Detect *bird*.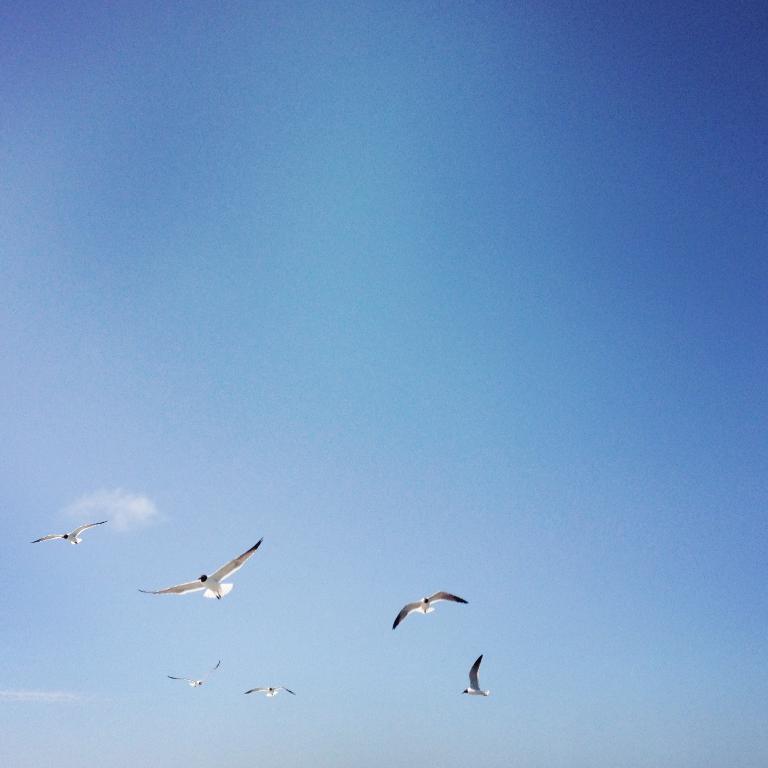
Detected at x1=33 y1=519 x2=107 y2=549.
